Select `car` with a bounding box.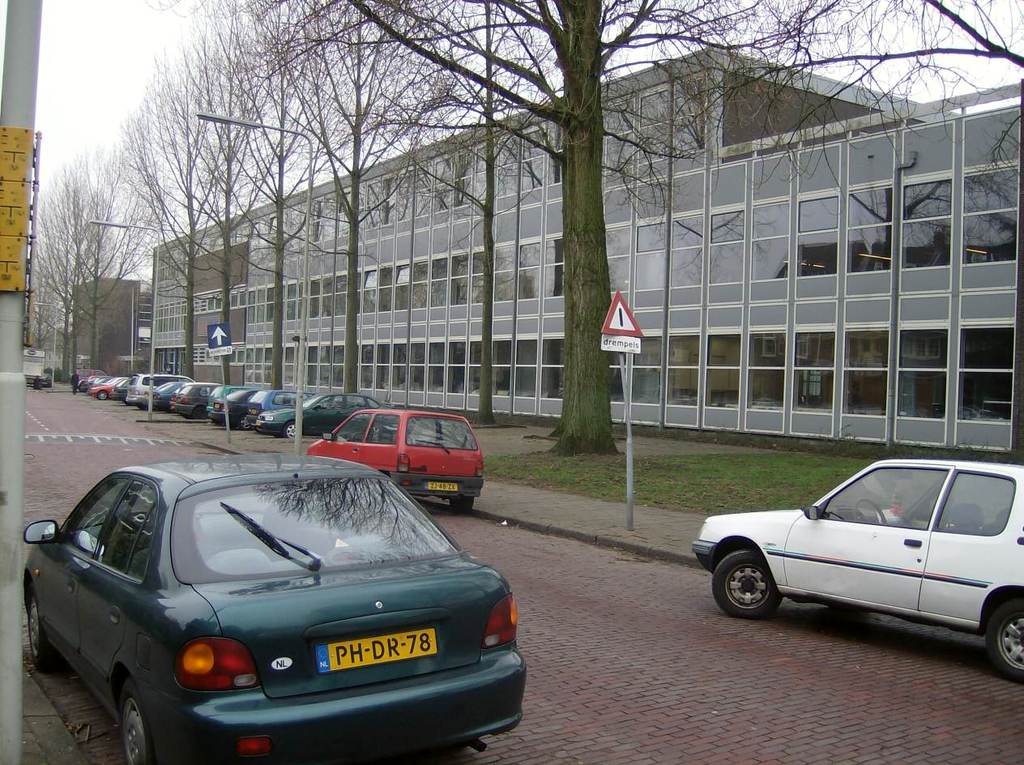
Rect(143, 380, 183, 416).
